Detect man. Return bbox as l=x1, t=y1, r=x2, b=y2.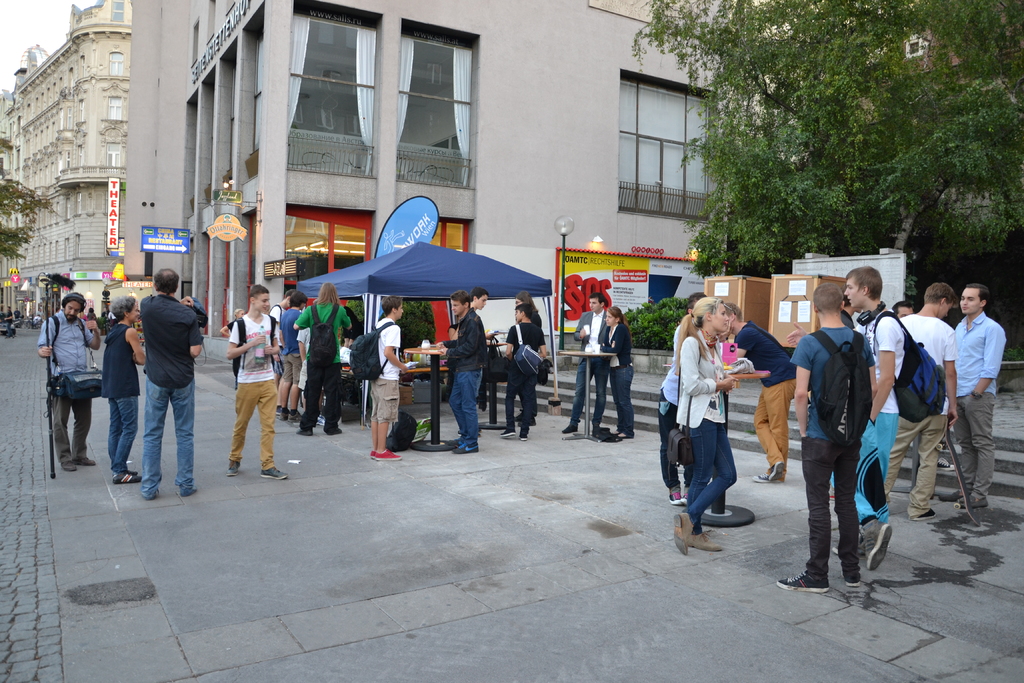
l=438, t=290, r=488, b=457.
